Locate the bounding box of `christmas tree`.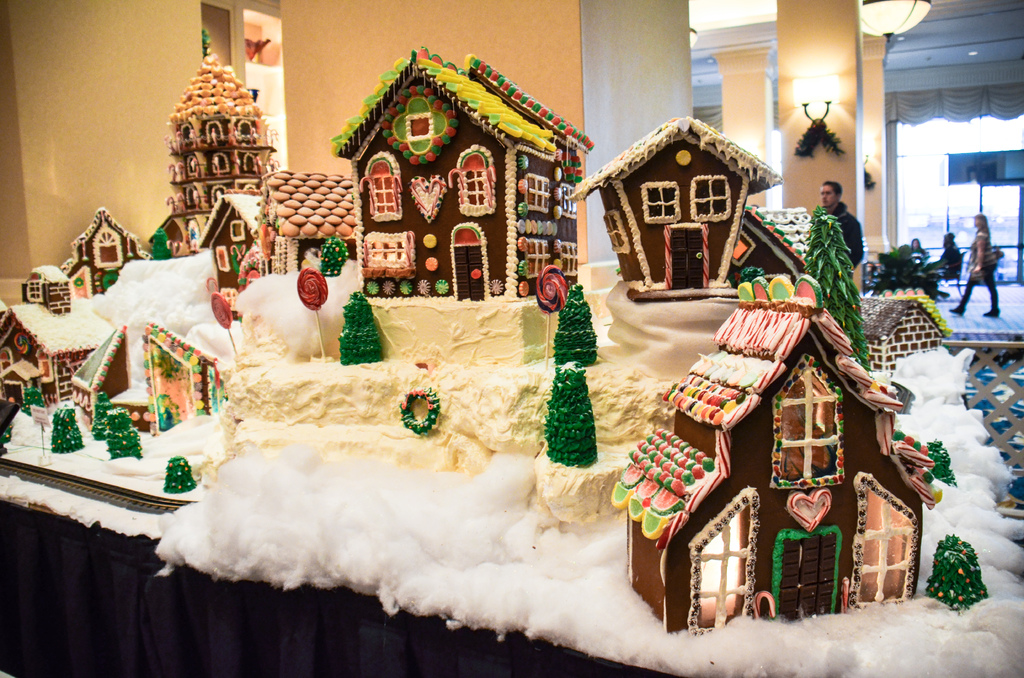
Bounding box: (924,533,988,612).
